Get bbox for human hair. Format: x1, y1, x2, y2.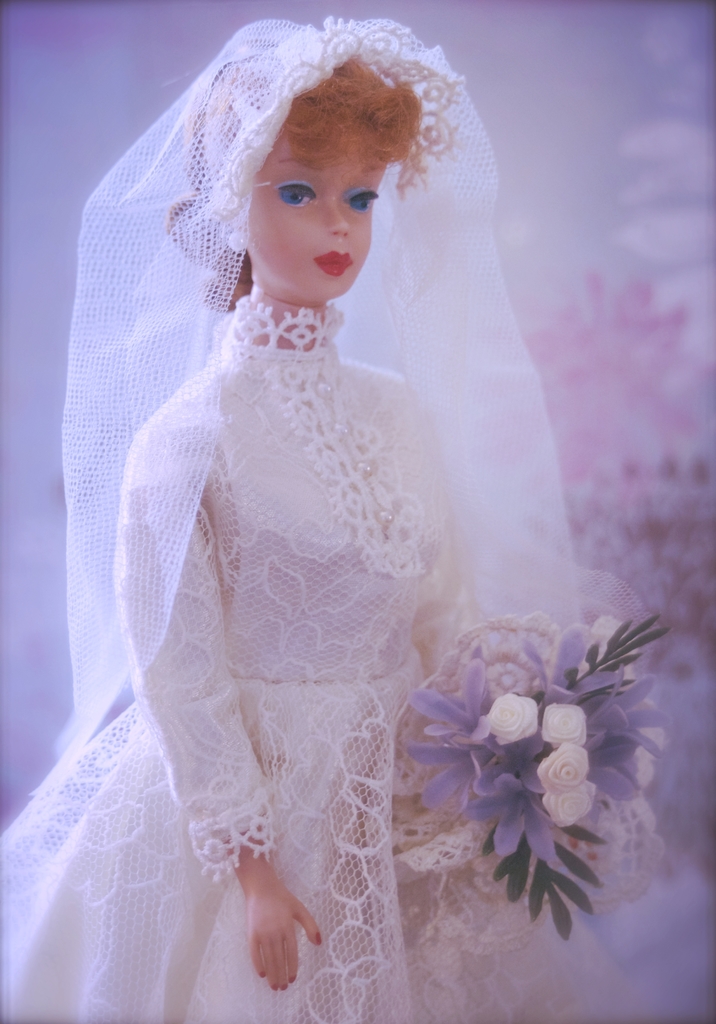
166, 20, 447, 295.
